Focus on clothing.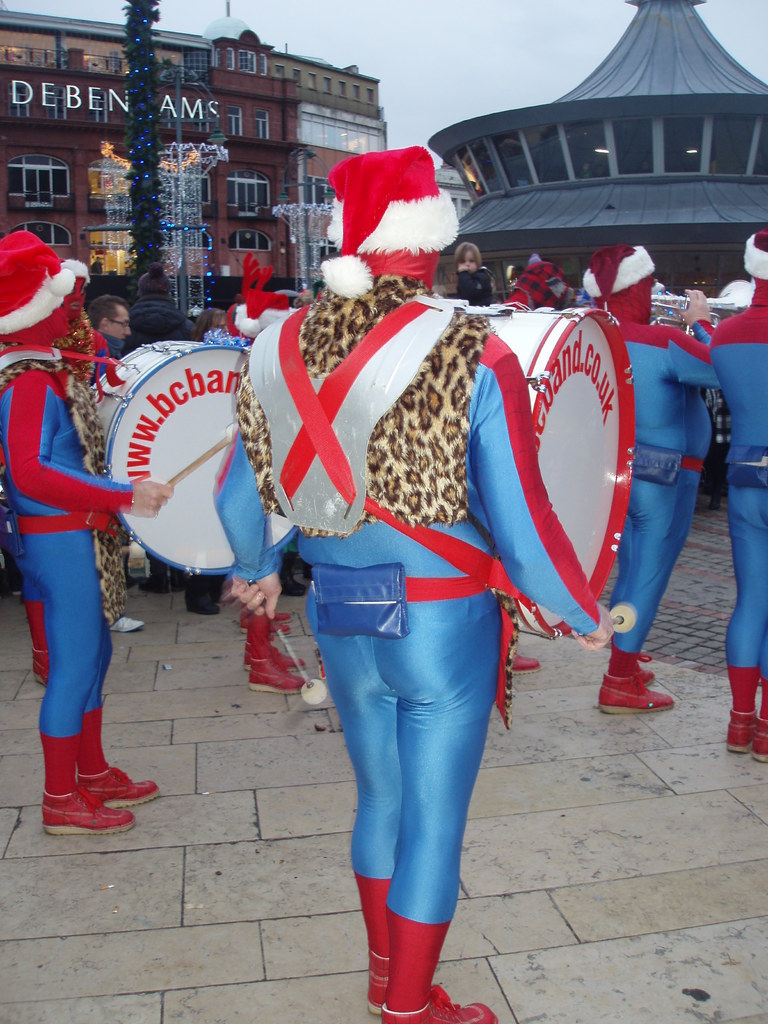
Focused at 580,225,716,664.
